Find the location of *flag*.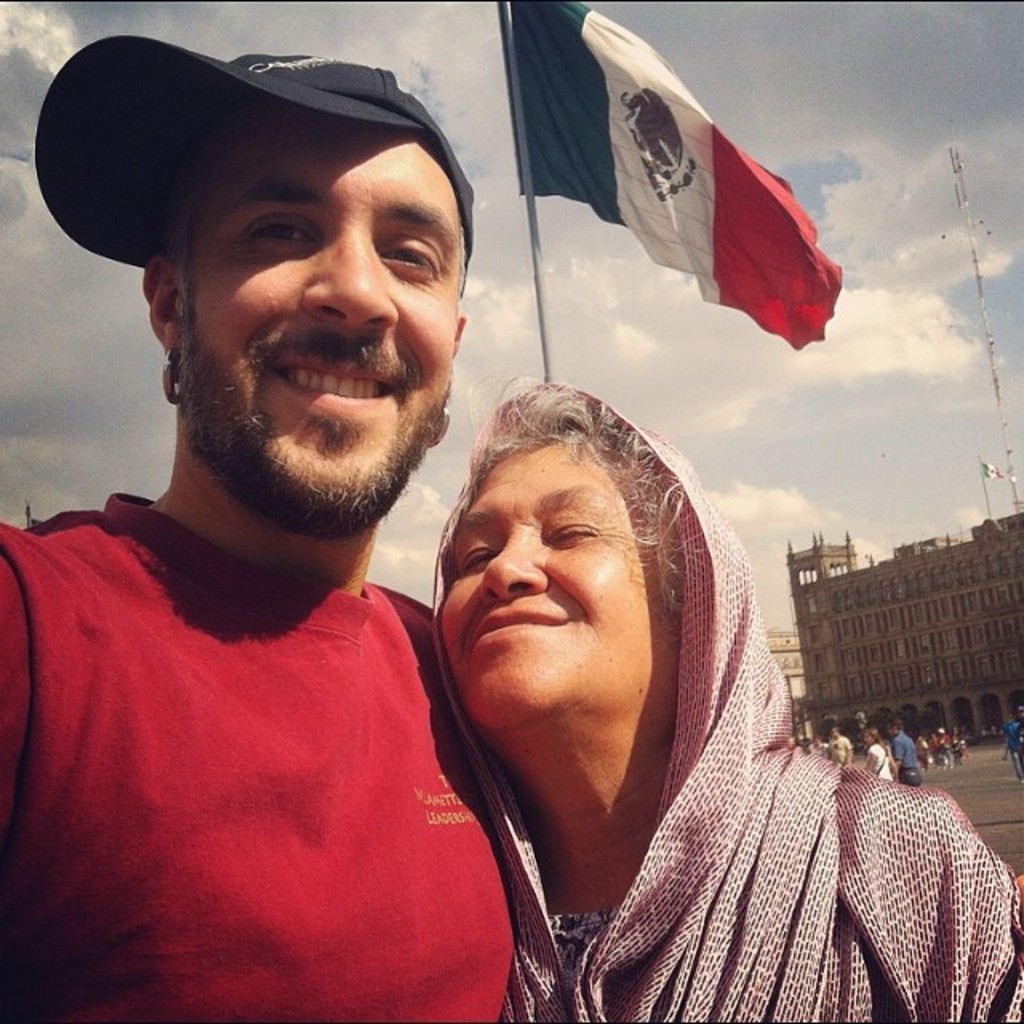
Location: [973, 459, 1022, 483].
